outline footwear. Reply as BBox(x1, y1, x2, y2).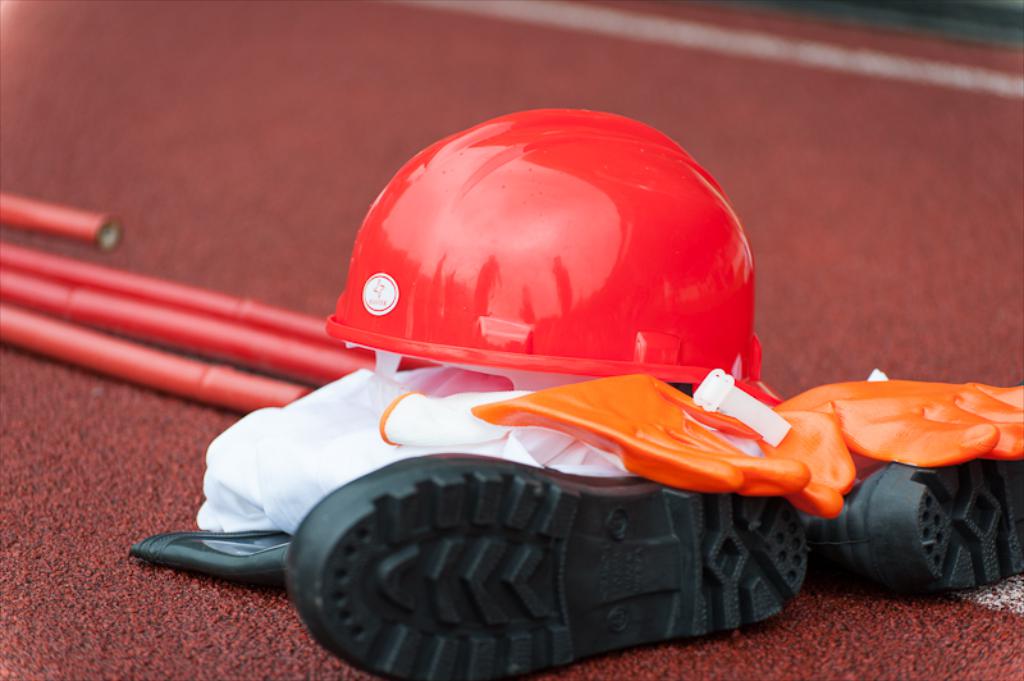
BBox(804, 458, 1019, 594).
